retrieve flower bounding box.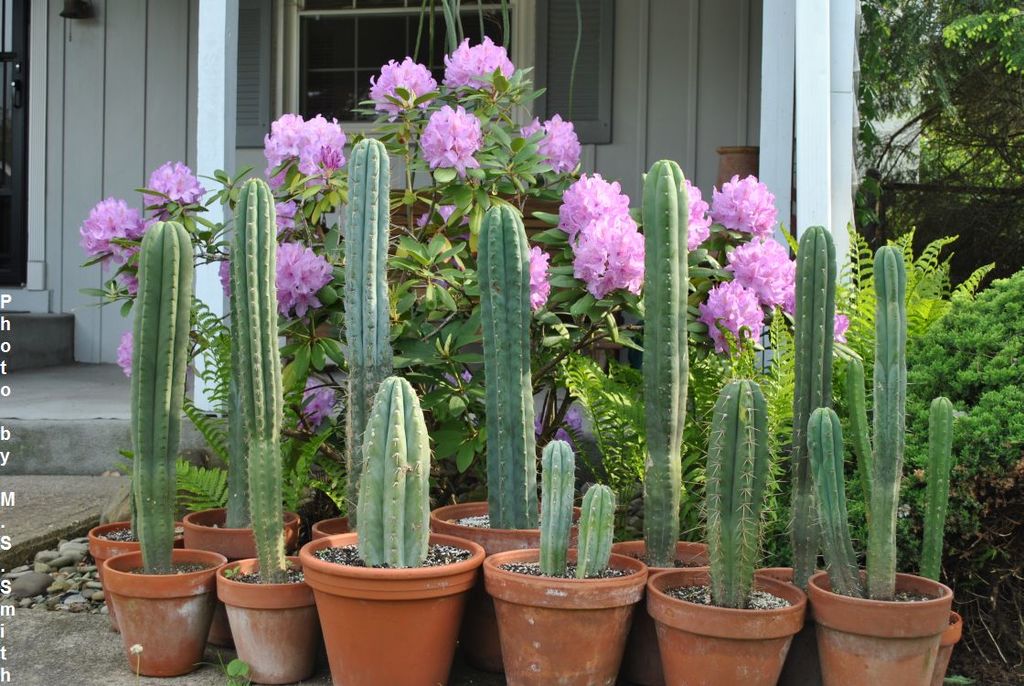
Bounding box: {"left": 678, "top": 179, "right": 711, "bottom": 250}.
